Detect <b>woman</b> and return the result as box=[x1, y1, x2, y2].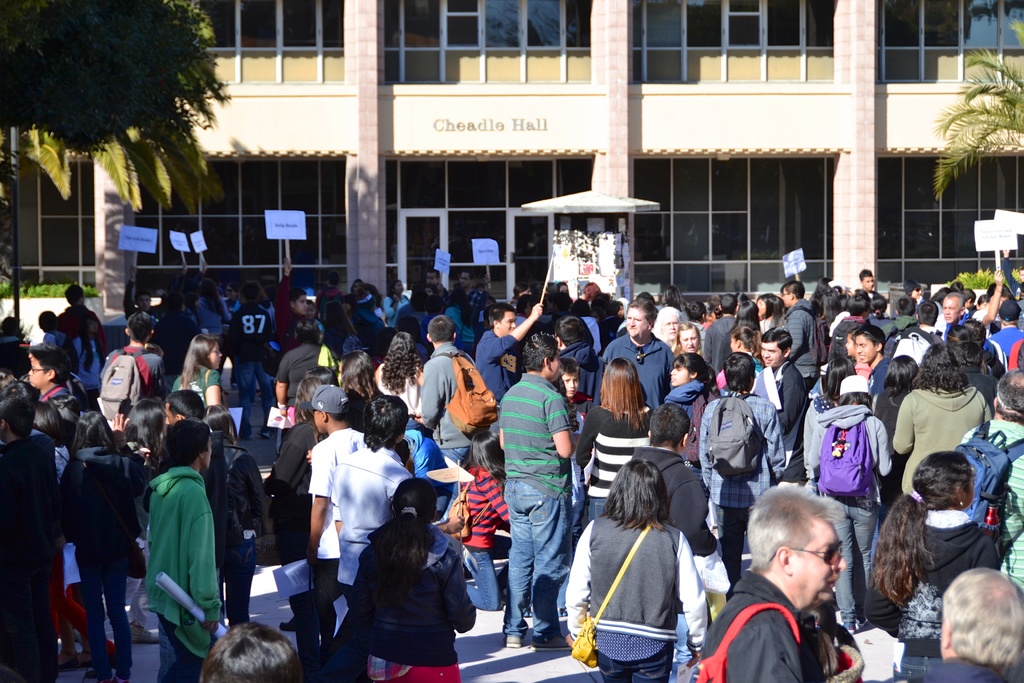
box=[342, 350, 383, 431].
